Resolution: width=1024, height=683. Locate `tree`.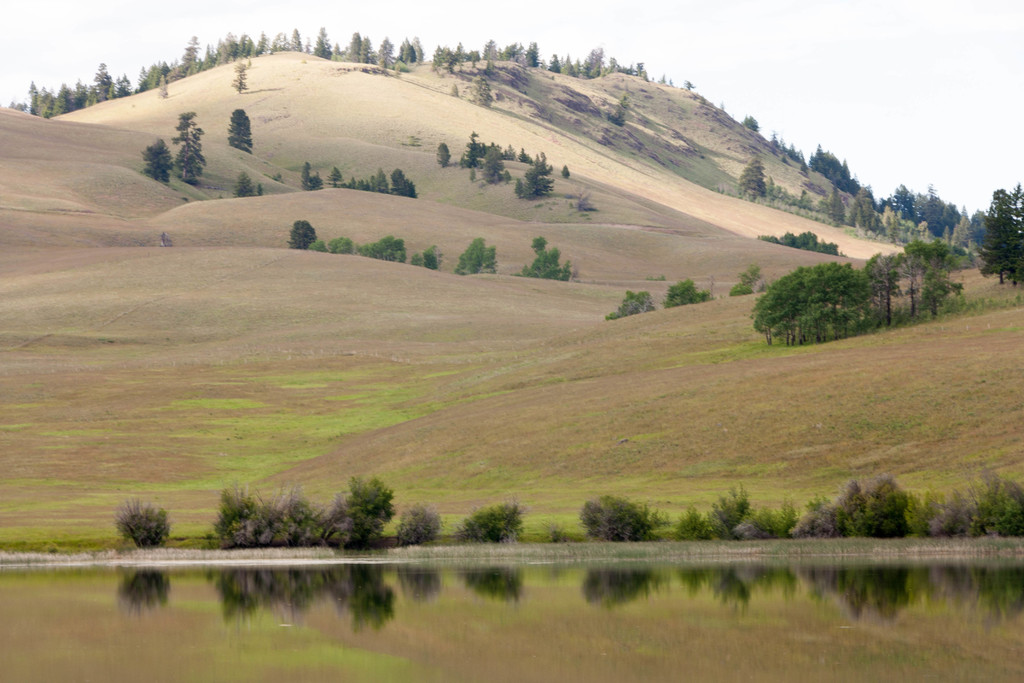
<bbox>454, 501, 529, 551</bbox>.
